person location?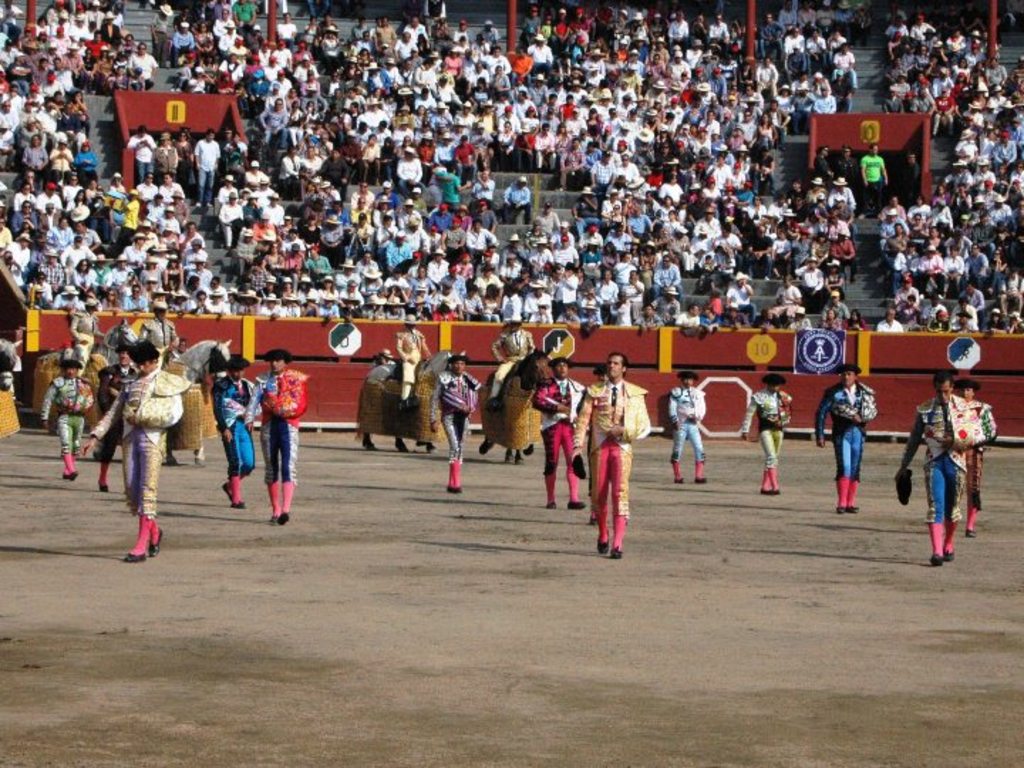
pyautogui.locateOnScreen(677, 297, 697, 326)
